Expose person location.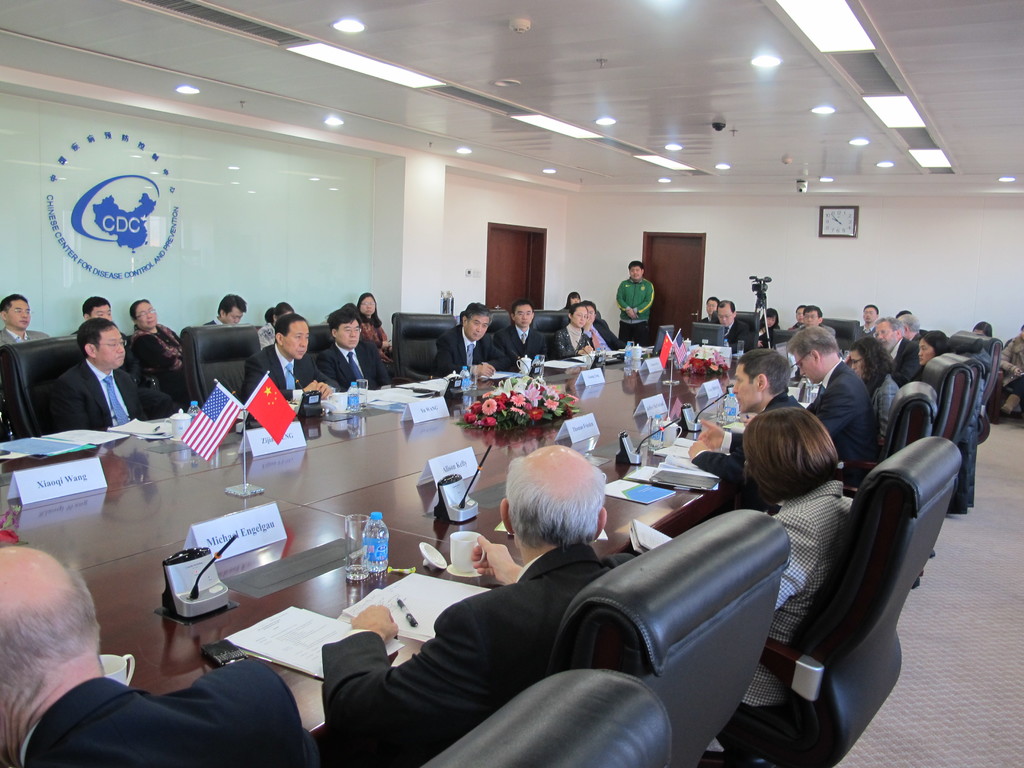
Exposed at bbox(758, 310, 783, 340).
